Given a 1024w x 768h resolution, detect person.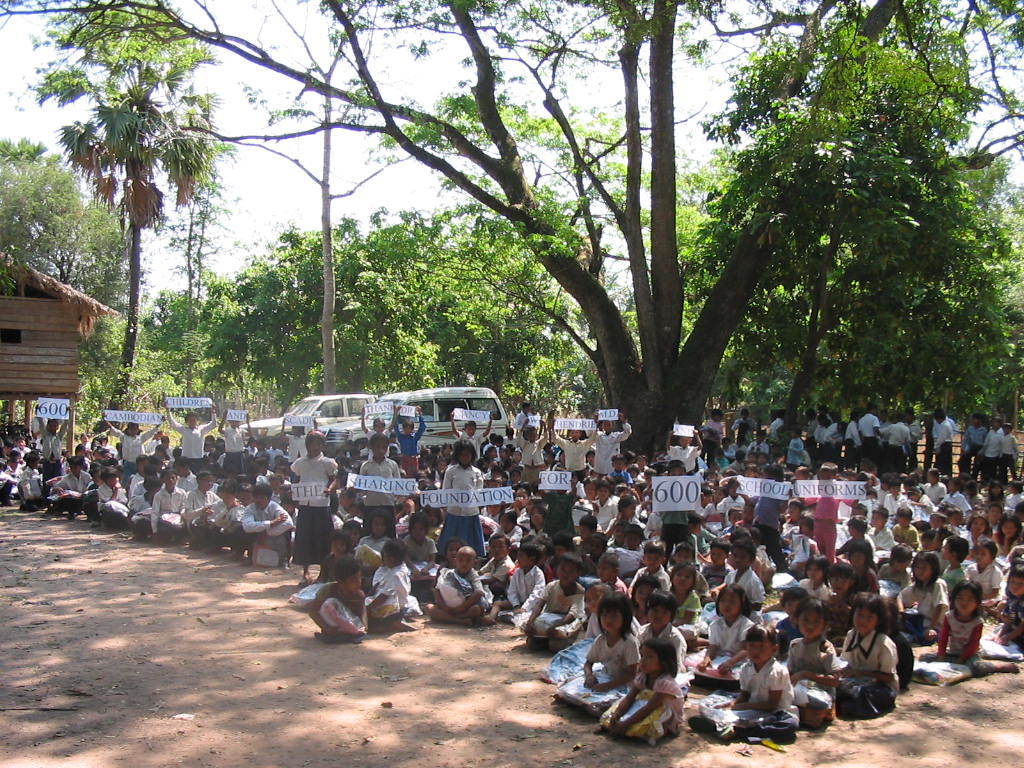
bbox(427, 544, 482, 632).
